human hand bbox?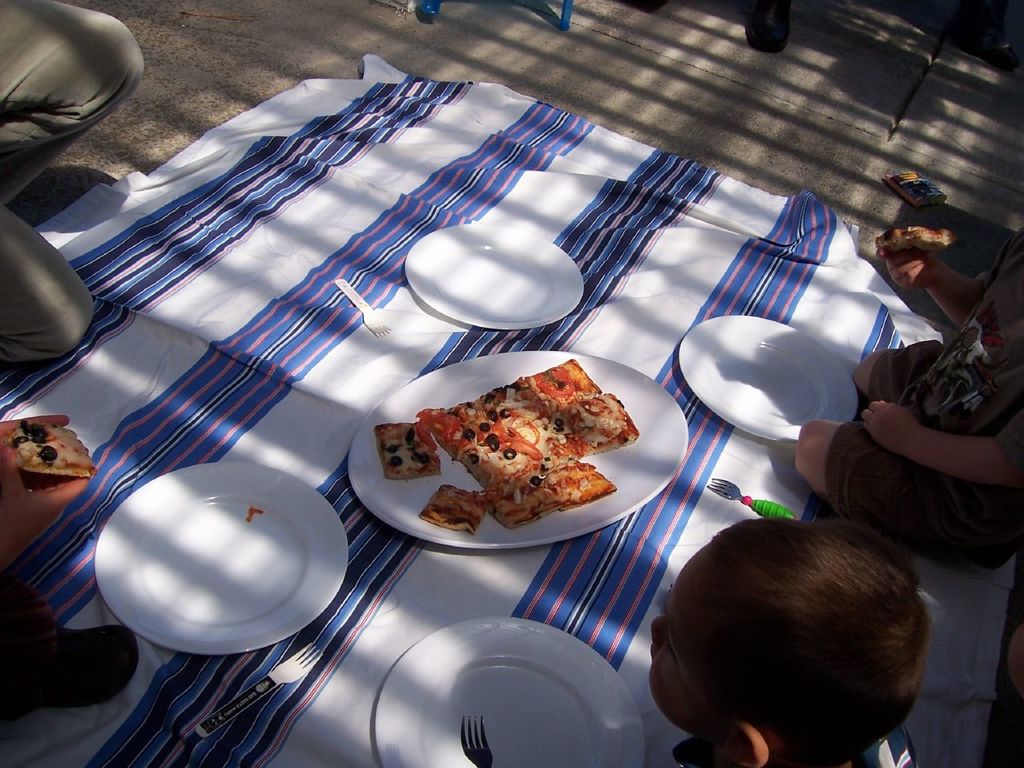
box(0, 414, 68, 446)
